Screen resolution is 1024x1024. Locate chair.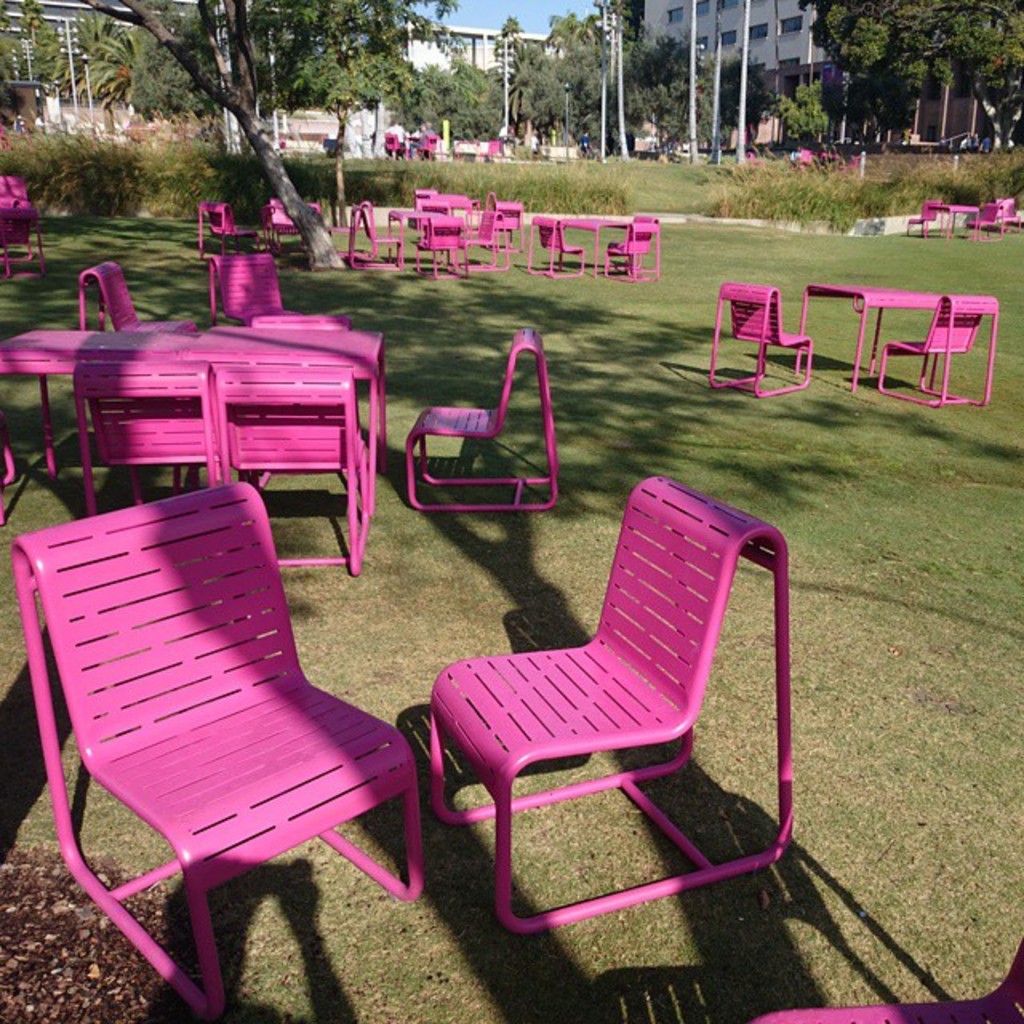
box(386, 133, 411, 160).
